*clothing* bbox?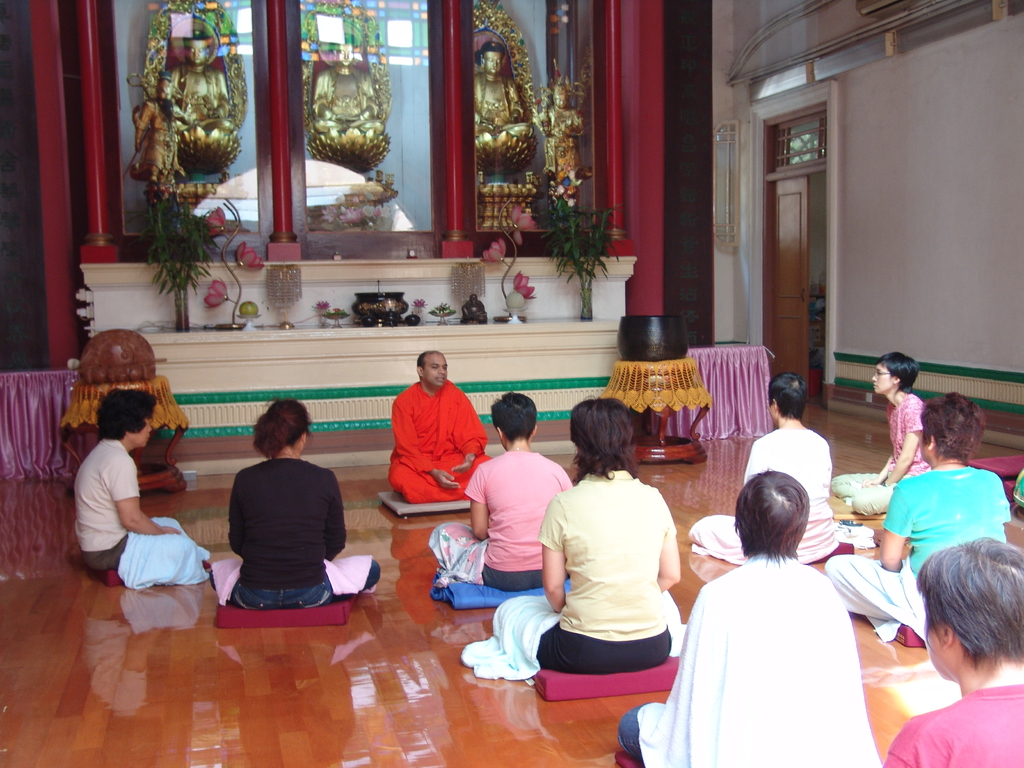
select_region(74, 439, 141, 571)
